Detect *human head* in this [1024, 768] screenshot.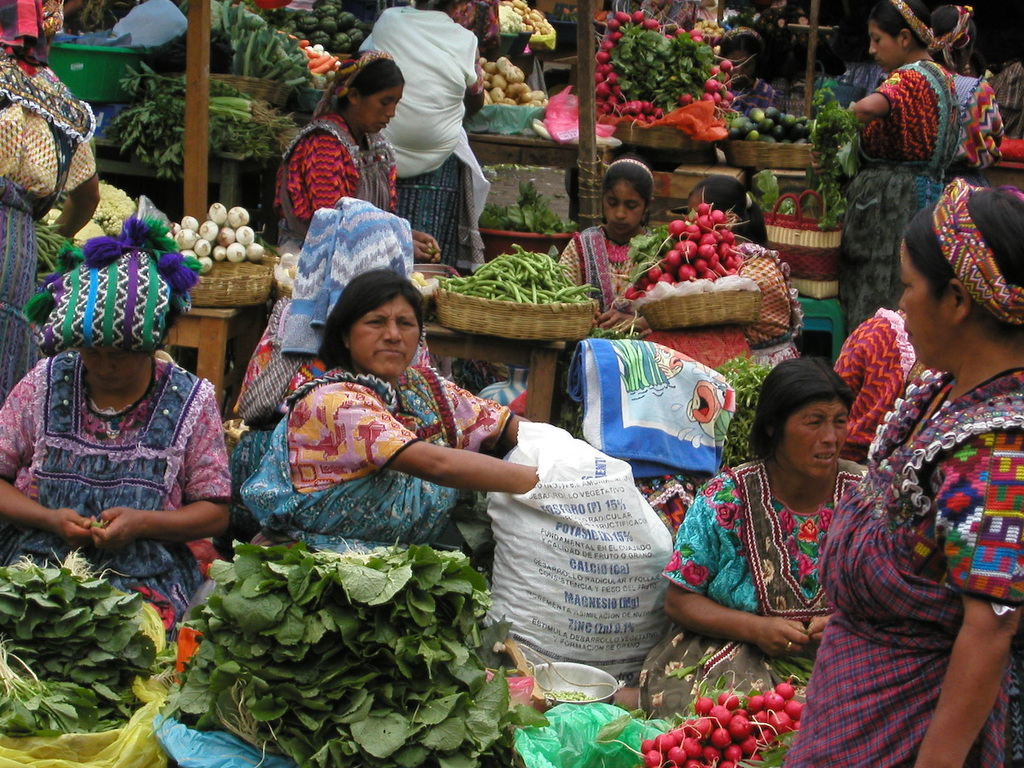
Detection: (865, 0, 932, 71).
